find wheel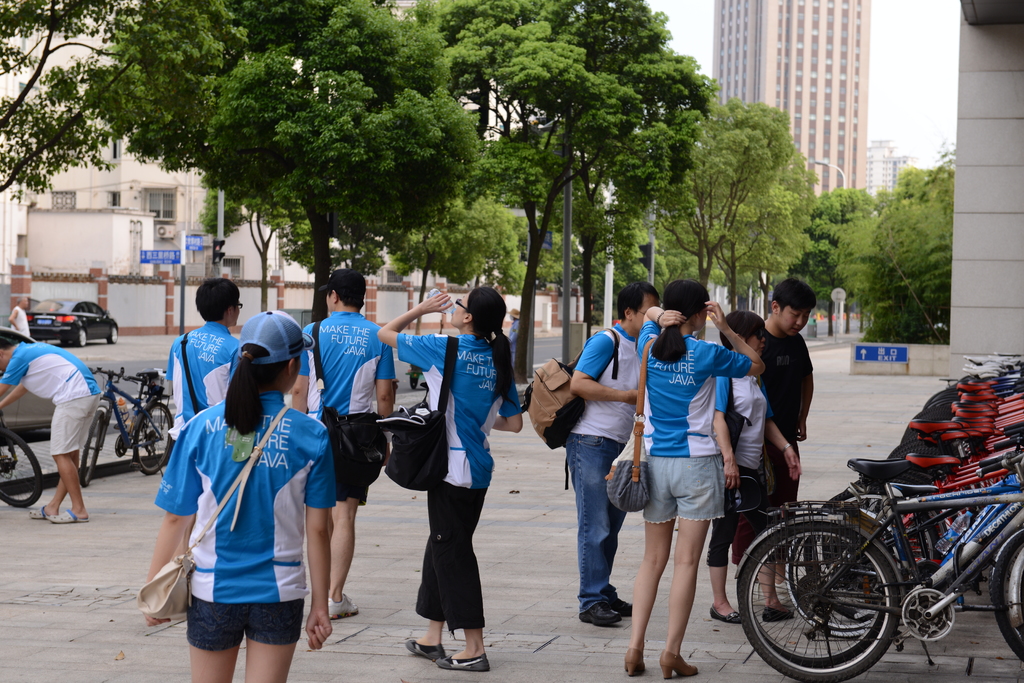
detection(76, 330, 86, 346)
